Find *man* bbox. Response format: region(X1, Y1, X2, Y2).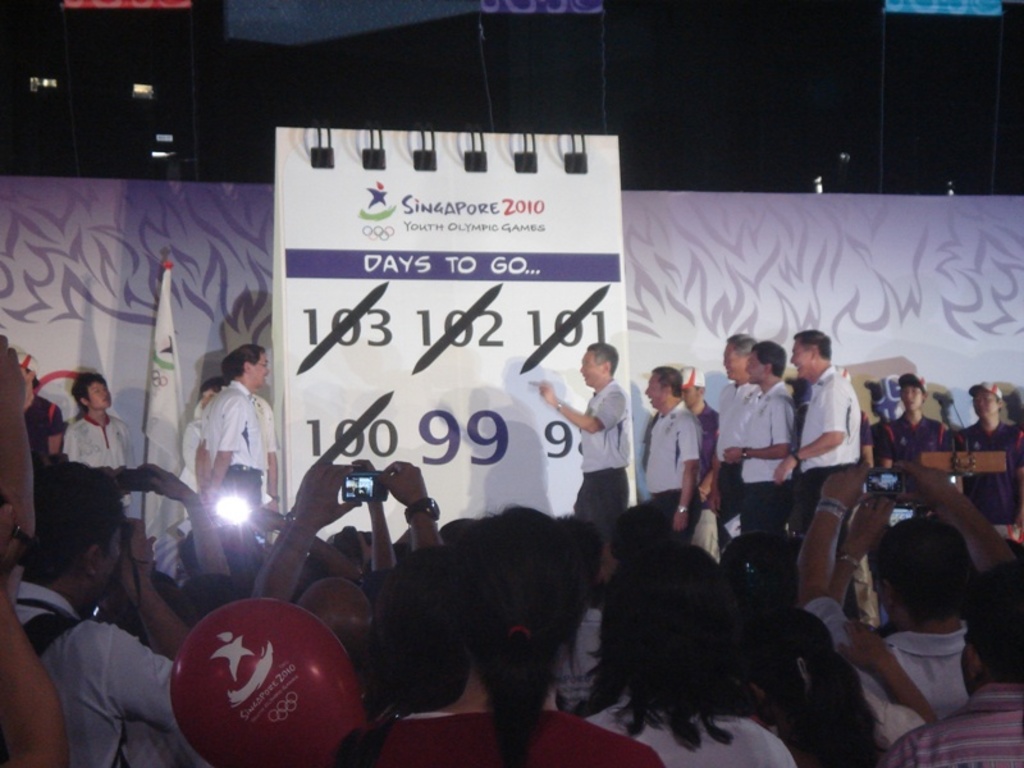
region(558, 337, 641, 544).
